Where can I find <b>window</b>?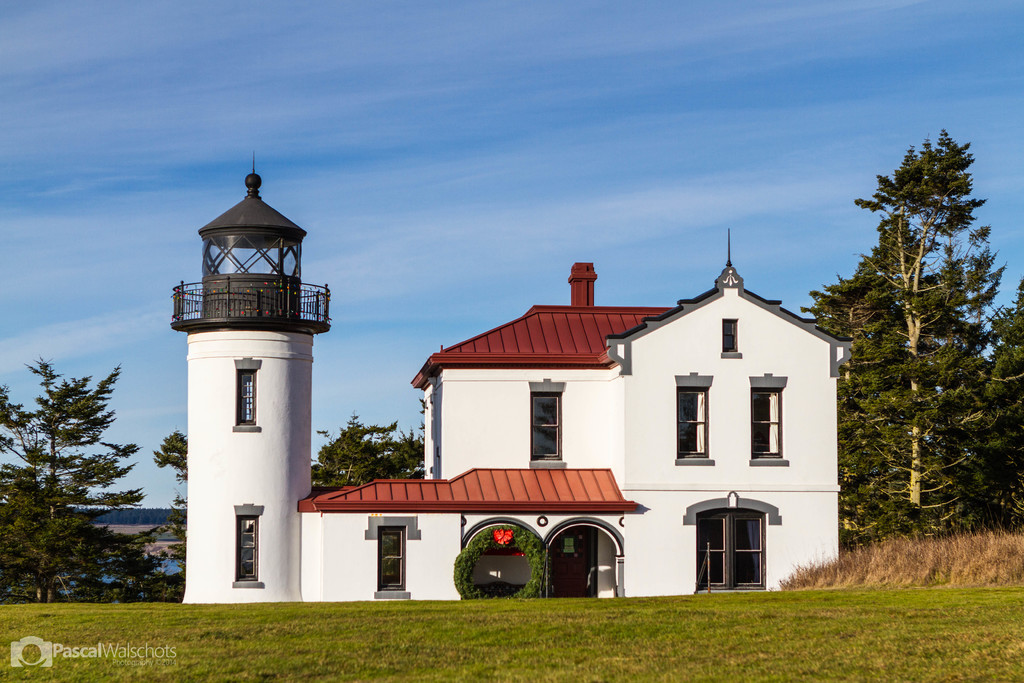
You can find it at locate(236, 514, 264, 588).
